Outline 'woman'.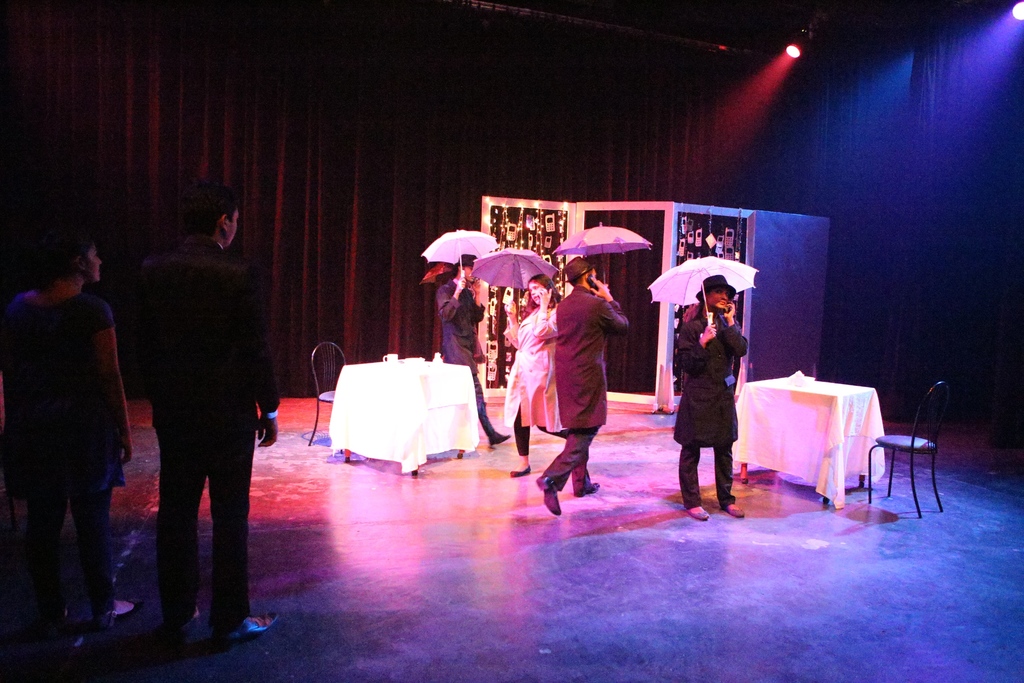
Outline: bbox=[674, 274, 758, 520].
